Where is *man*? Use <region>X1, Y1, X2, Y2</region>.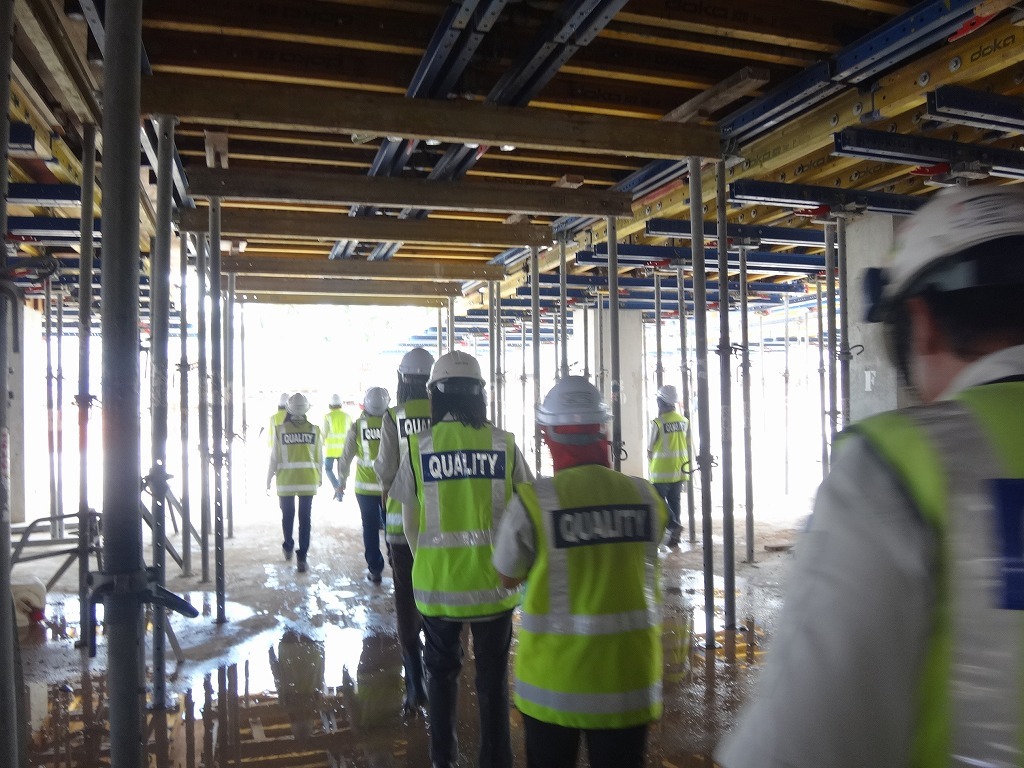
<region>264, 393, 324, 572</region>.
